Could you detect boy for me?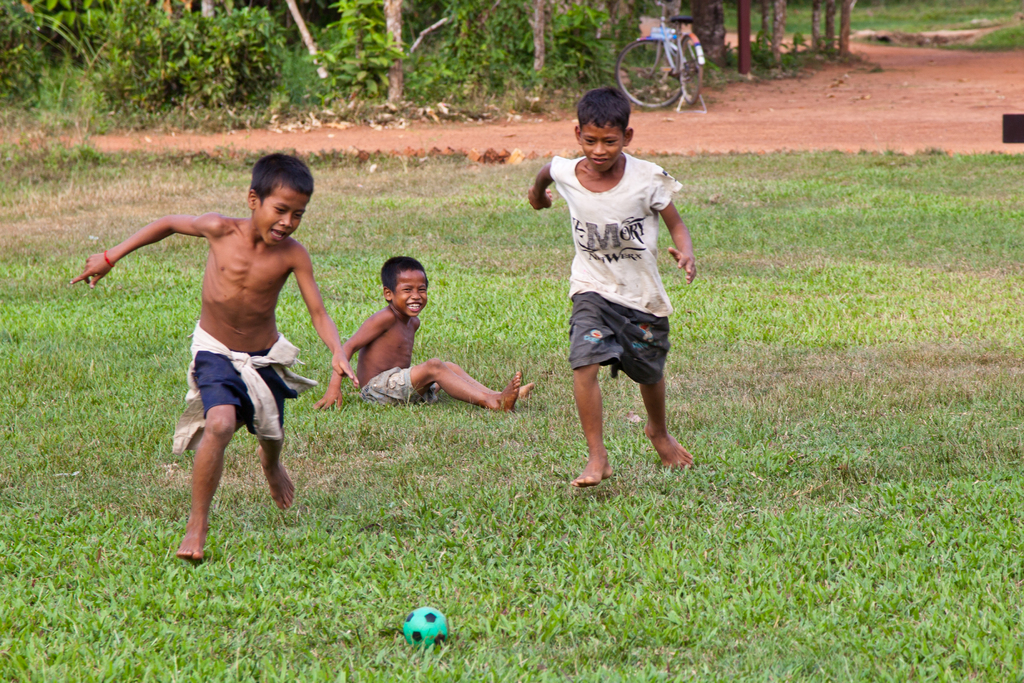
Detection result: (305,253,536,412).
